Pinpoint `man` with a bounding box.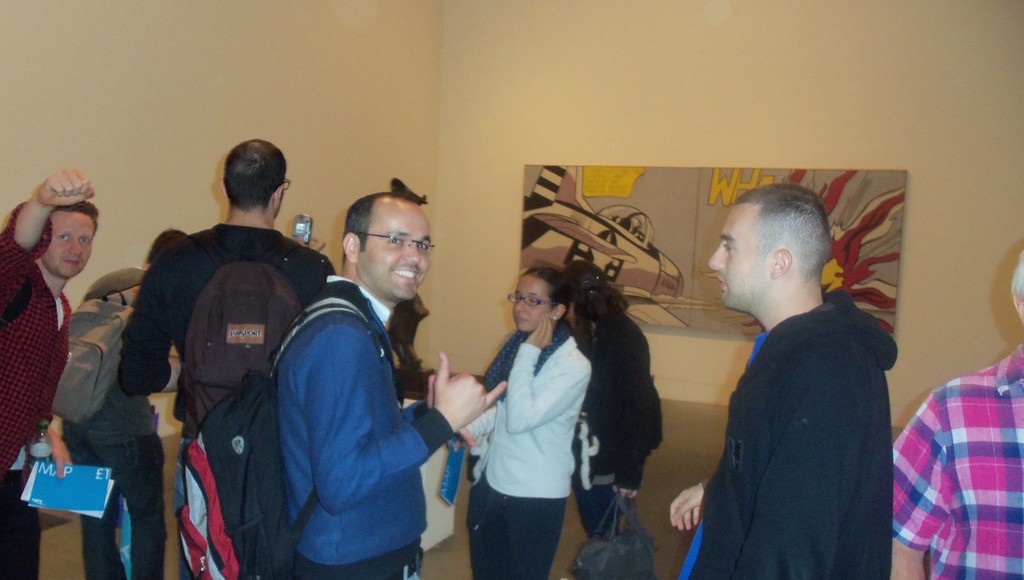
{"x1": 678, "y1": 173, "x2": 921, "y2": 579}.
